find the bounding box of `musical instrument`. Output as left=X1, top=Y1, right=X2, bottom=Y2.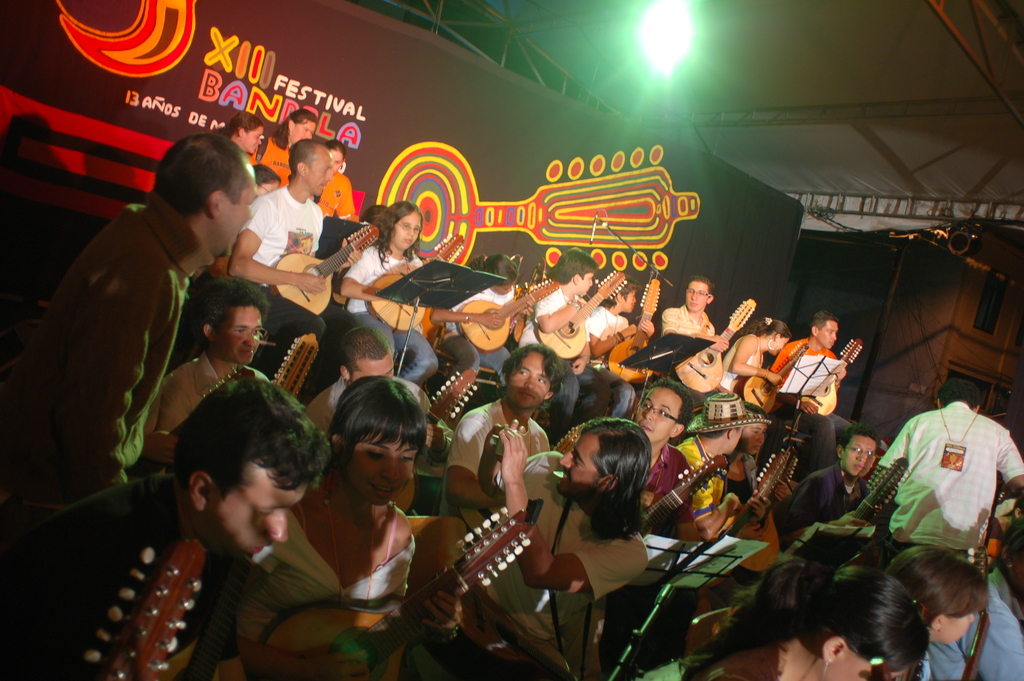
left=77, top=526, right=193, bottom=677.
